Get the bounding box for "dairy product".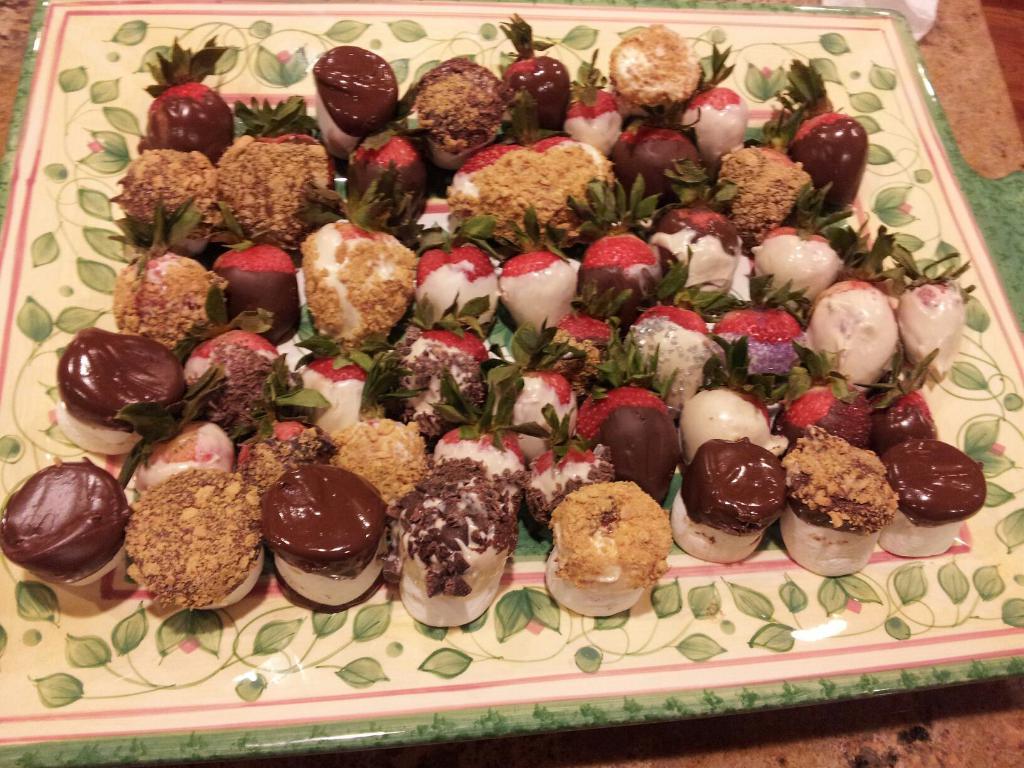
[674, 436, 783, 563].
